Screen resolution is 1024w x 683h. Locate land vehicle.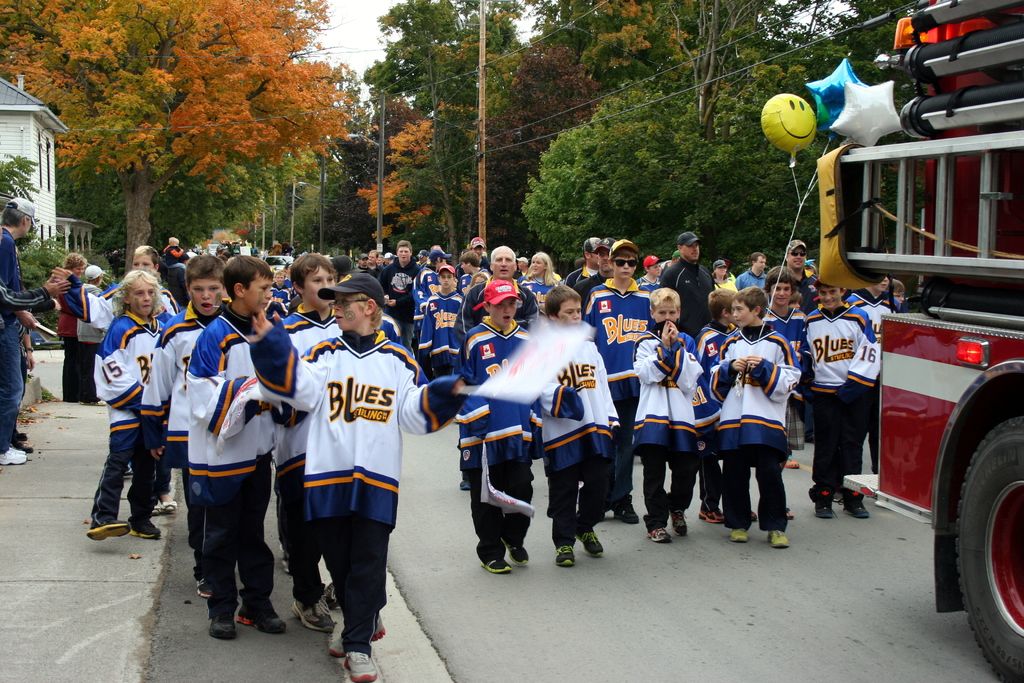
Rect(221, 240, 243, 251).
